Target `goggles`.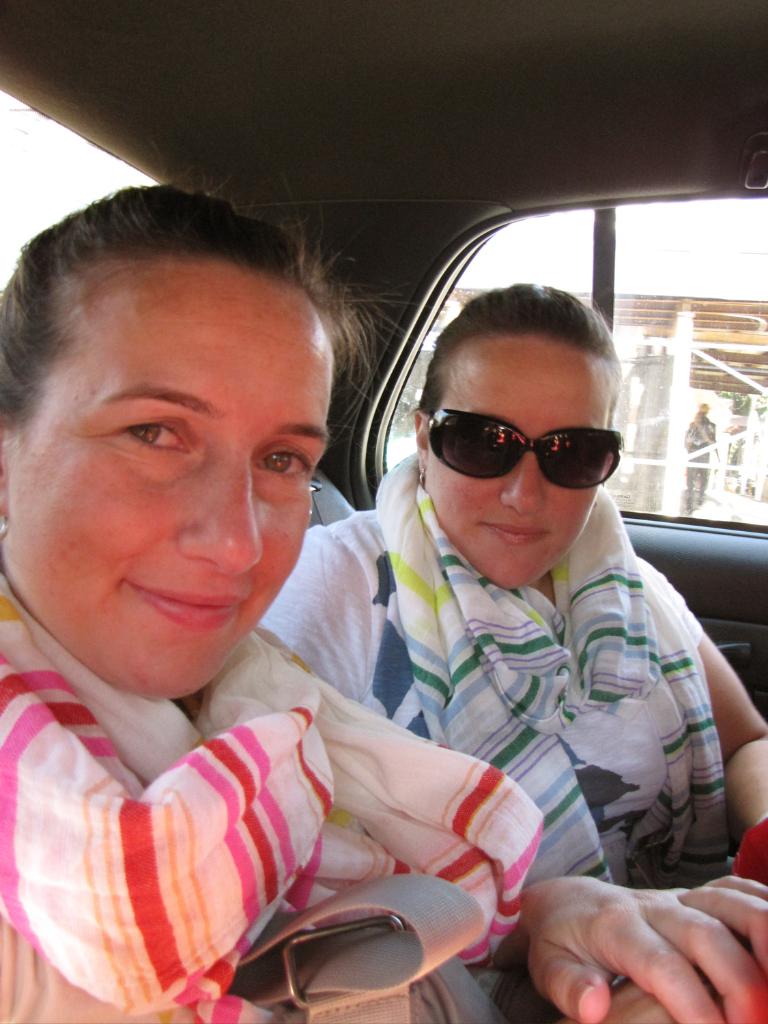
Target region: detection(413, 395, 632, 487).
